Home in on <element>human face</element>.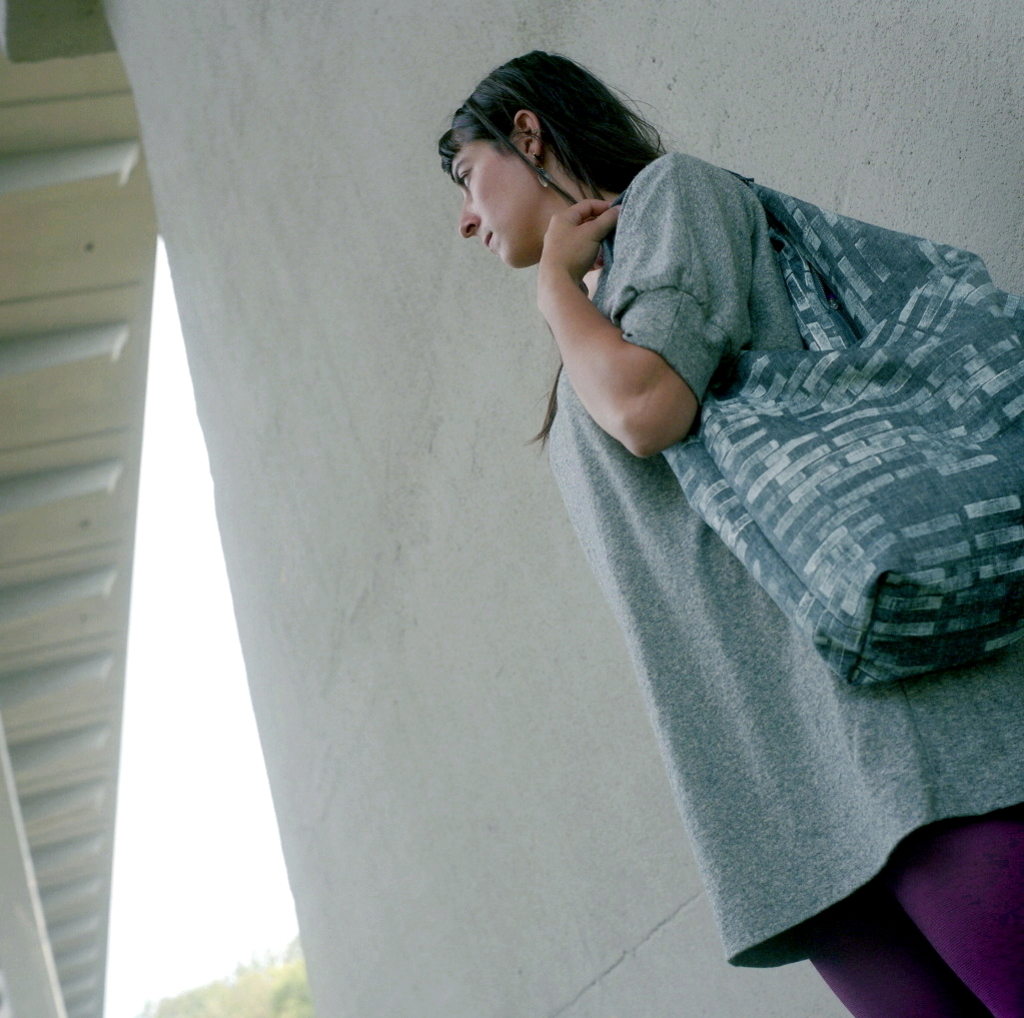
Homed in at box(444, 142, 538, 271).
